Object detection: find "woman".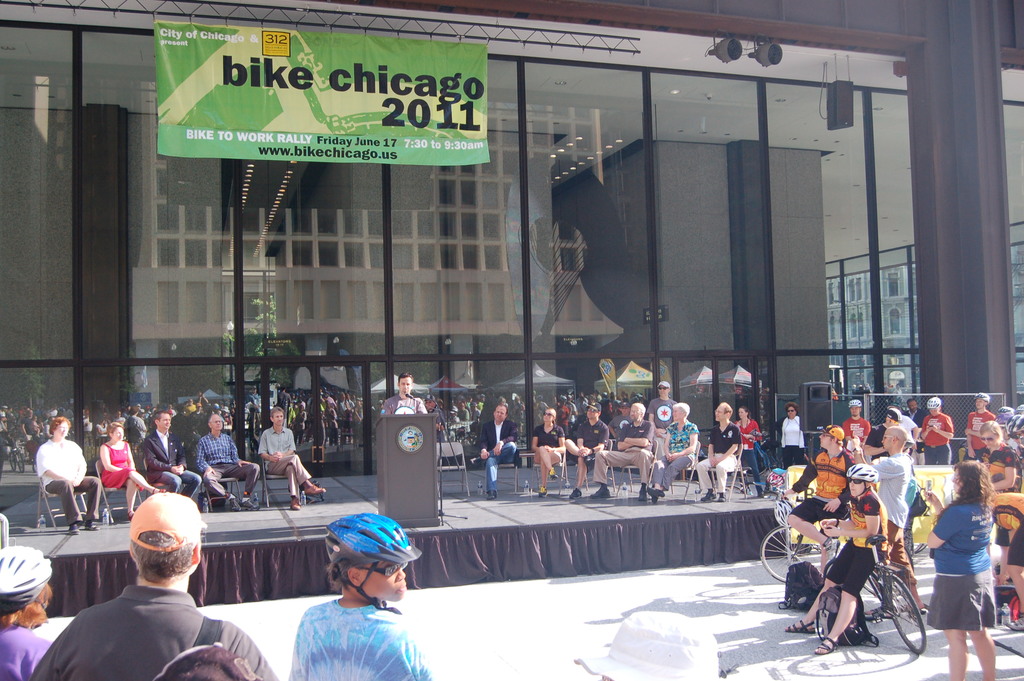
<bbox>101, 422, 164, 521</bbox>.
